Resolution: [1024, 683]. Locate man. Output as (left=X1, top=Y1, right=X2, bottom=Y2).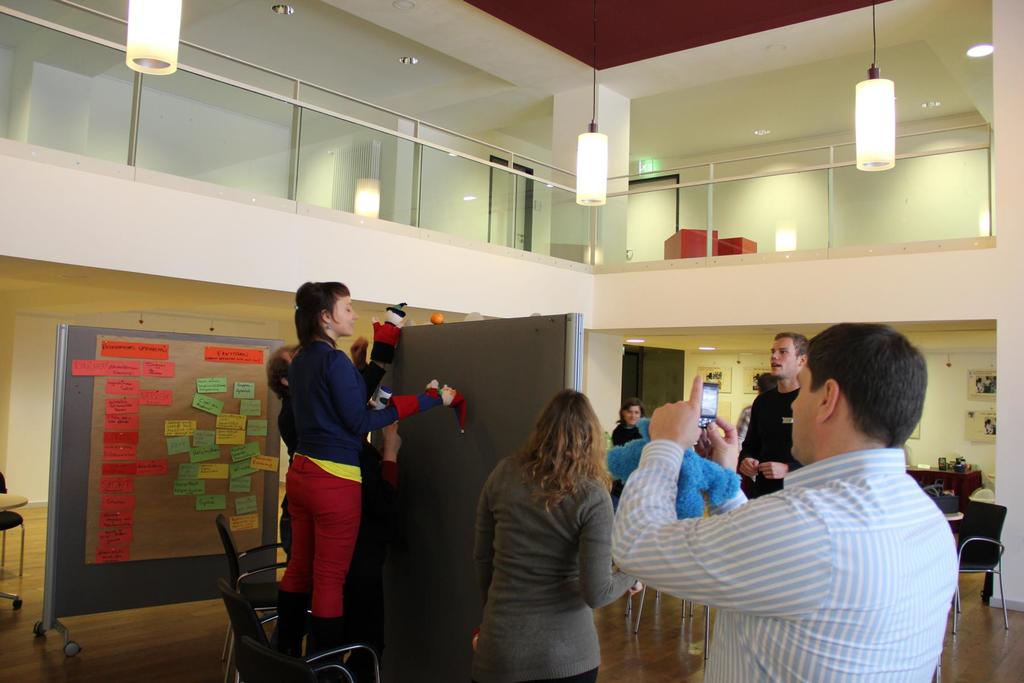
(left=733, top=332, right=803, bottom=495).
